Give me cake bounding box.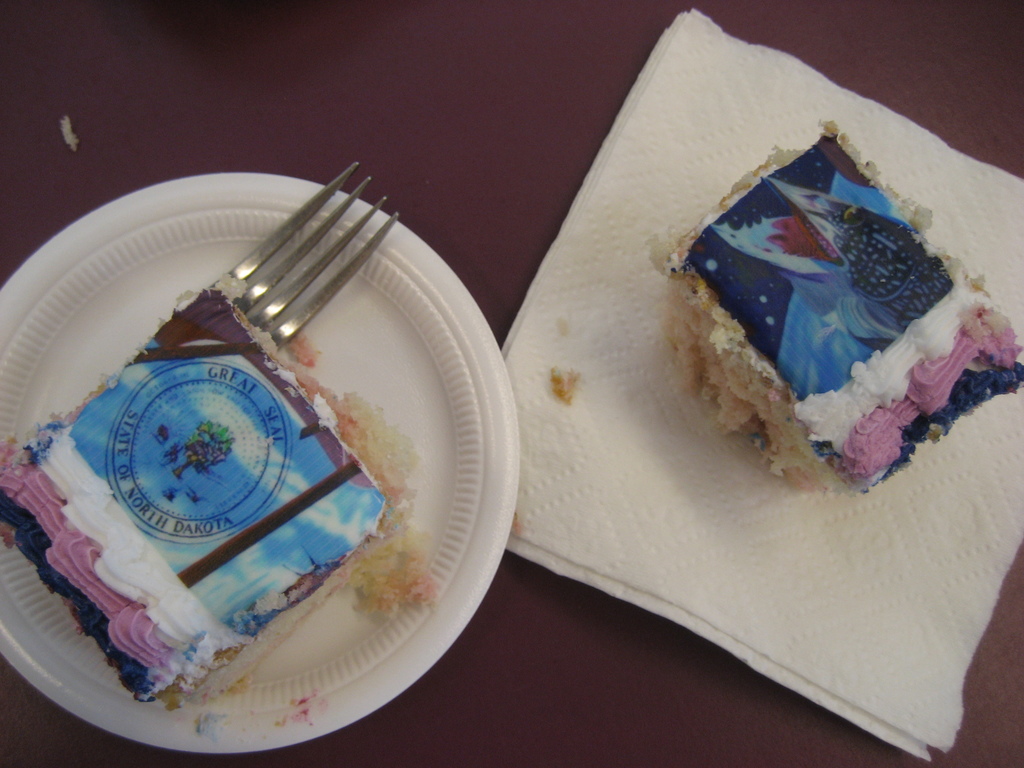
x1=0 y1=289 x2=417 y2=706.
